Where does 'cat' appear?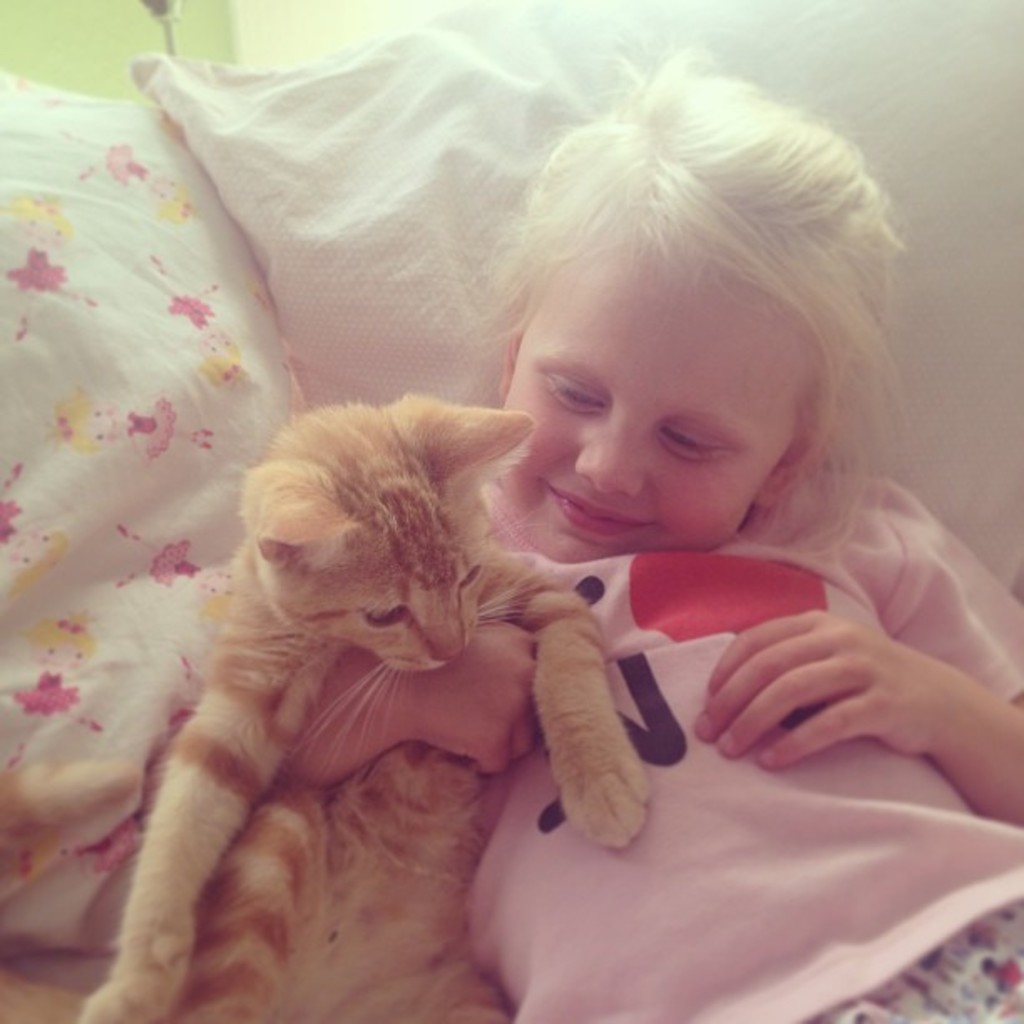
Appears at l=79, t=397, r=646, b=1022.
